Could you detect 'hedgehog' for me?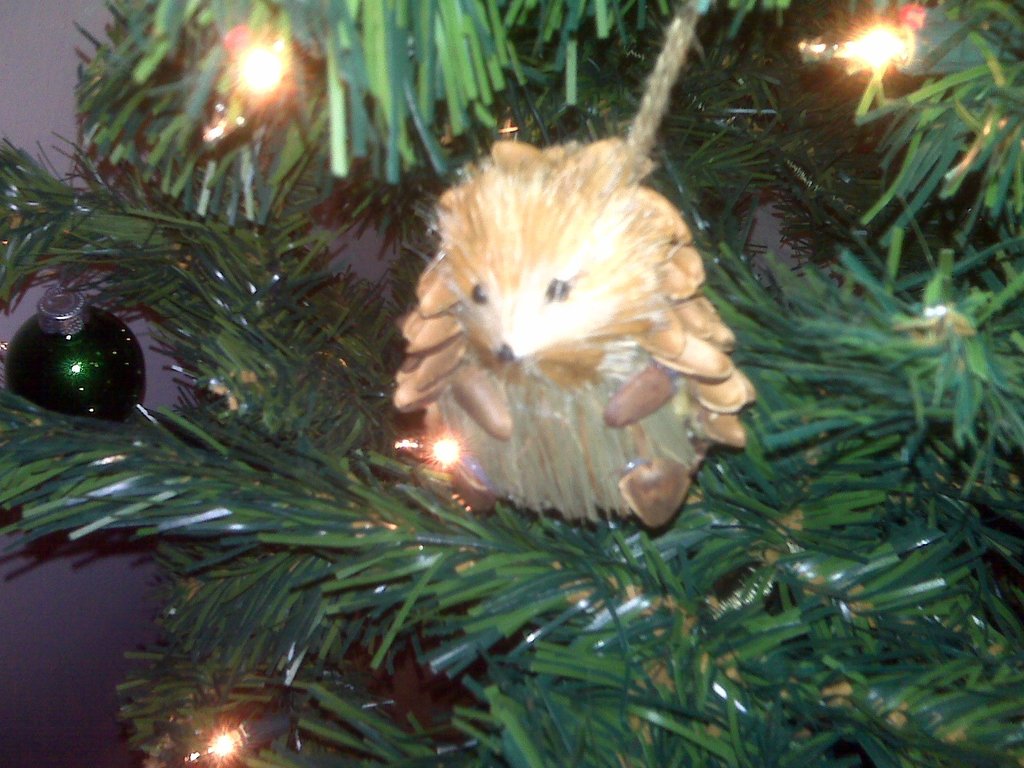
Detection result: select_region(391, 136, 760, 526).
